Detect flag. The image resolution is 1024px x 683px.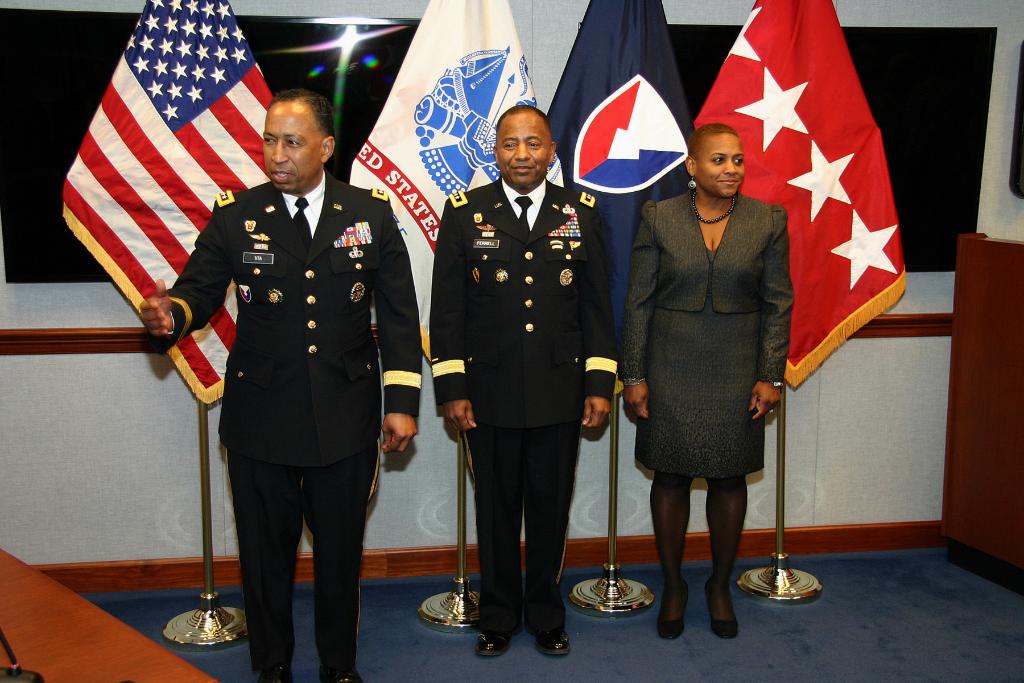
pyautogui.locateOnScreen(65, 0, 278, 409).
